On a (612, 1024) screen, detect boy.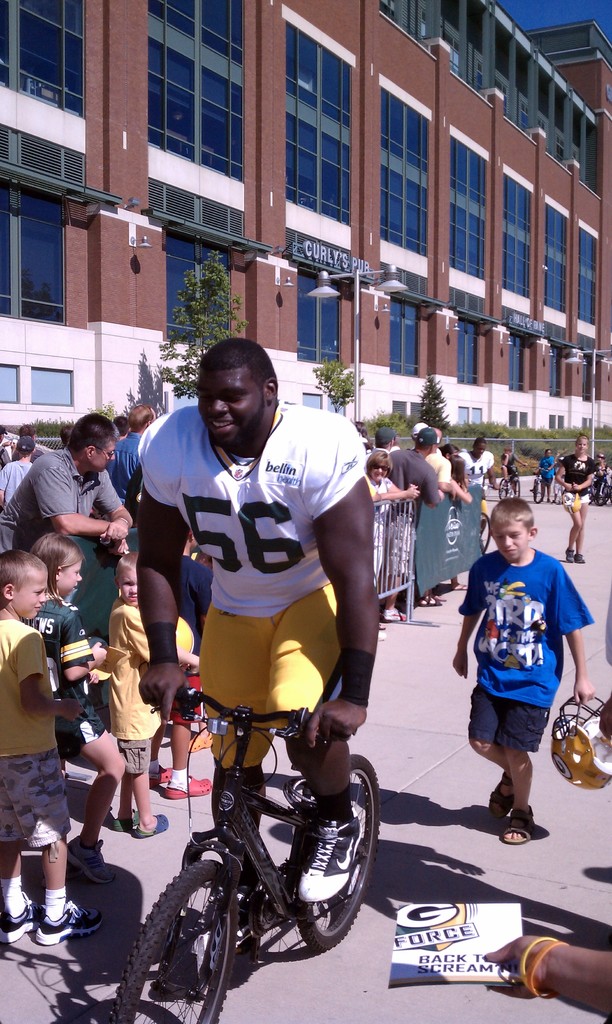
(left=0, top=548, right=108, bottom=949).
